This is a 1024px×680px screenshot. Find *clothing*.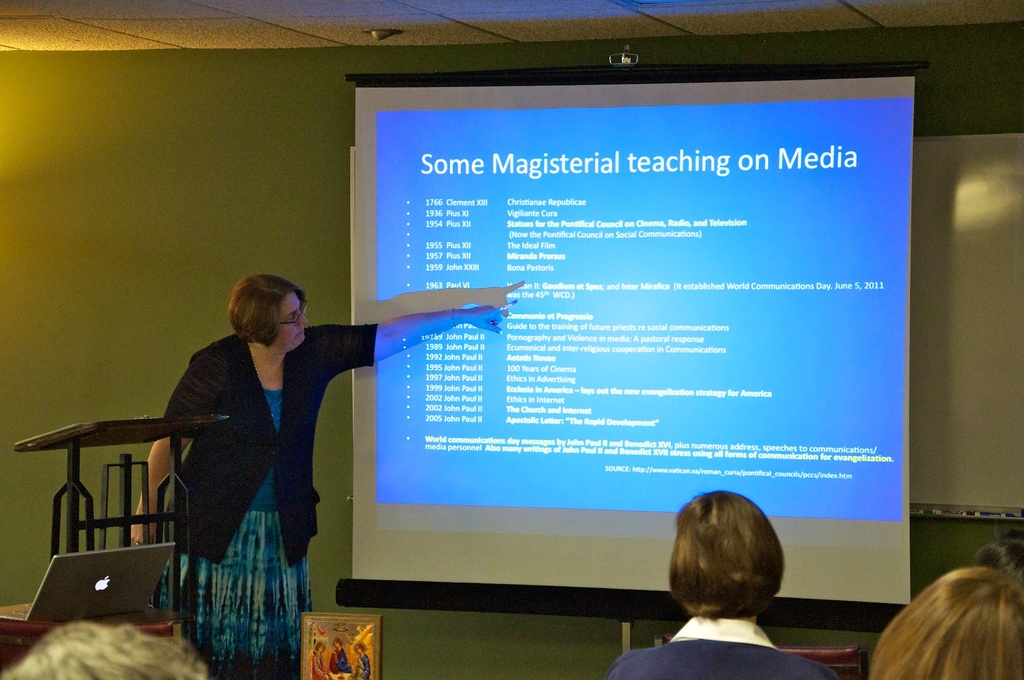
Bounding box: left=116, top=302, right=332, bottom=649.
